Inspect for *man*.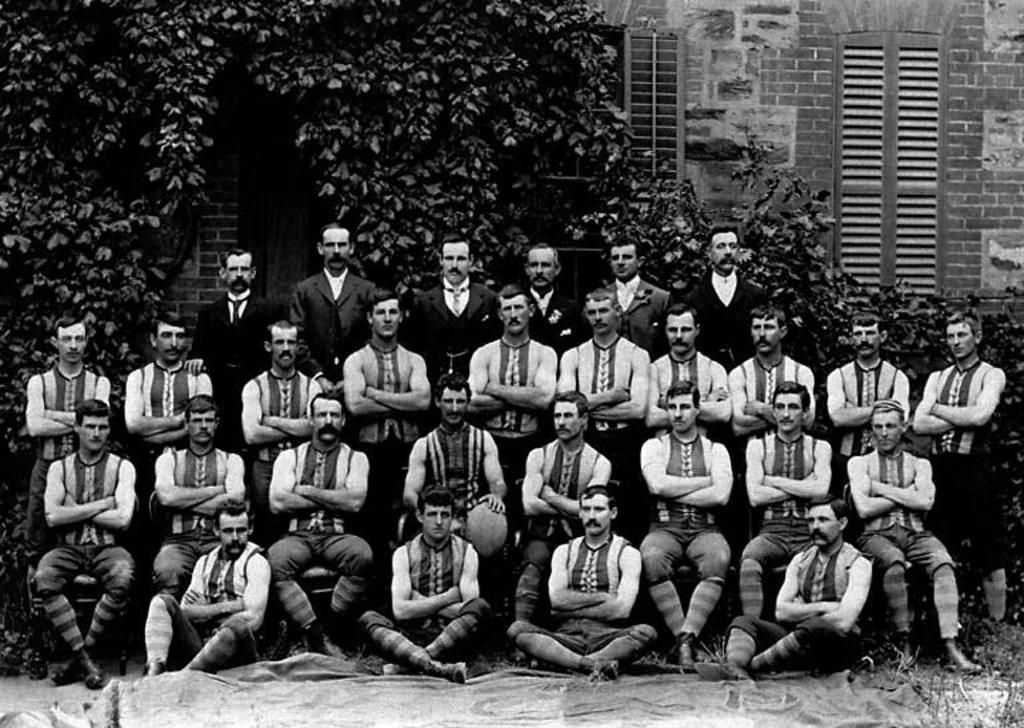
Inspection: left=259, top=388, right=373, bottom=661.
